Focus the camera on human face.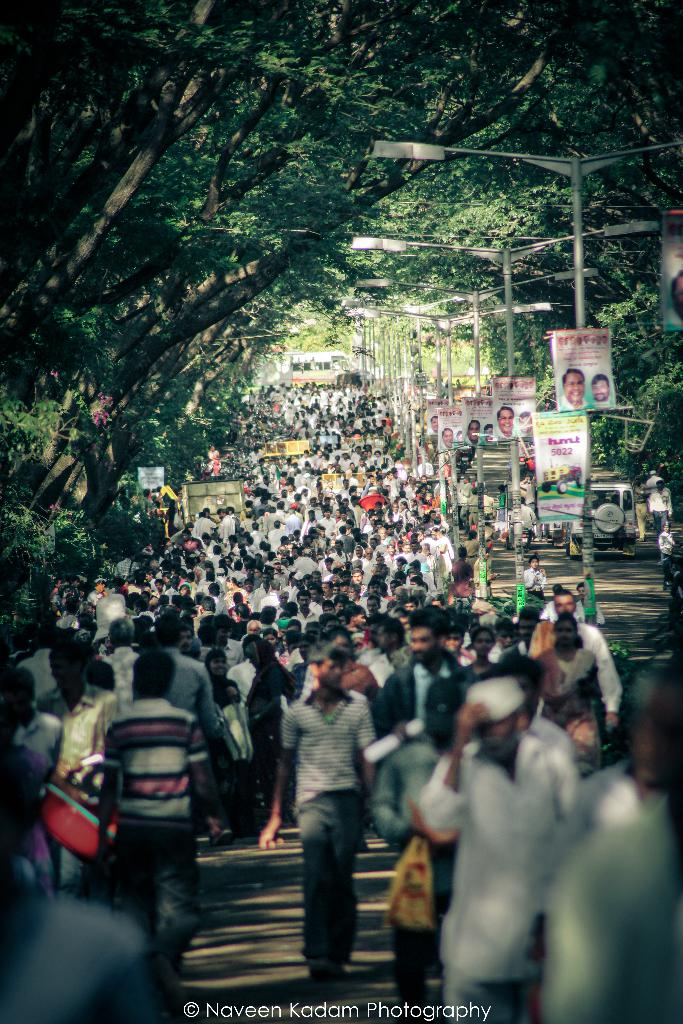
Focus region: [x1=476, y1=711, x2=518, y2=758].
